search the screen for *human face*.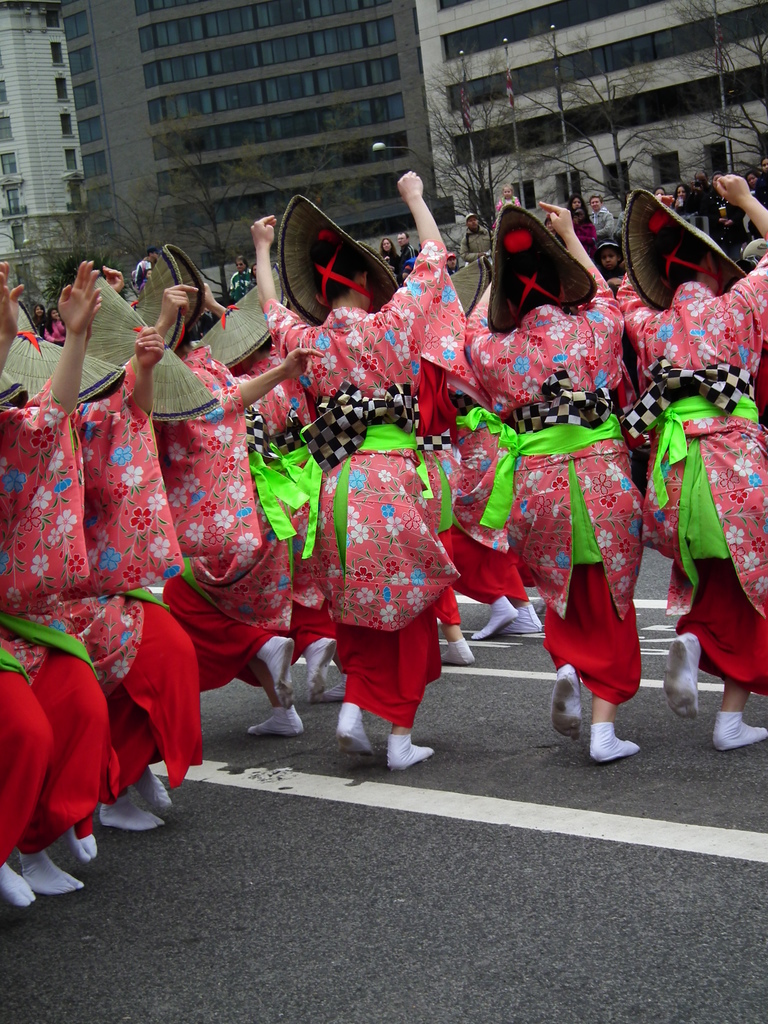
Found at {"left": 52, "top": 311, "right": 58, "bottom": 318}.
